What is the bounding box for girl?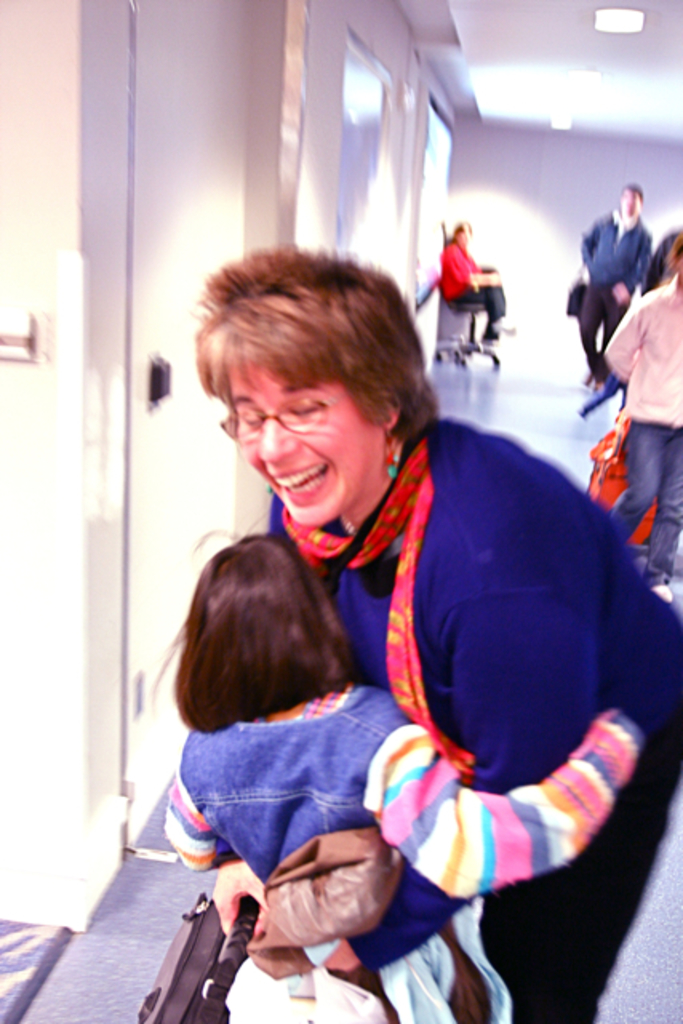
locate(149, 512, 648, 1022).
